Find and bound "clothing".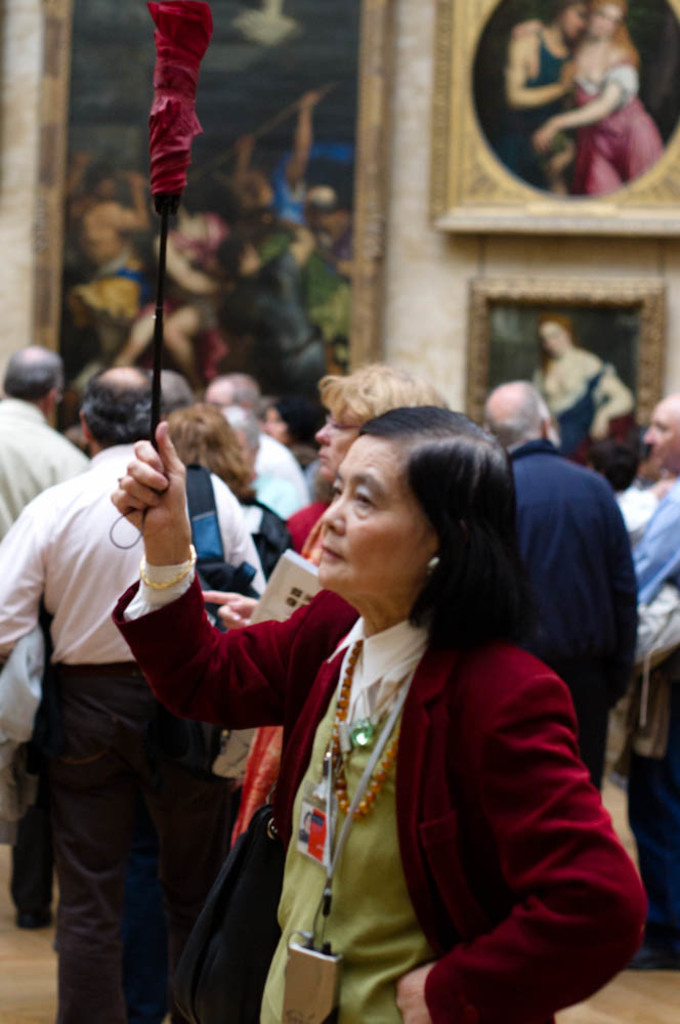
Bound: 104/540/651/1023.
